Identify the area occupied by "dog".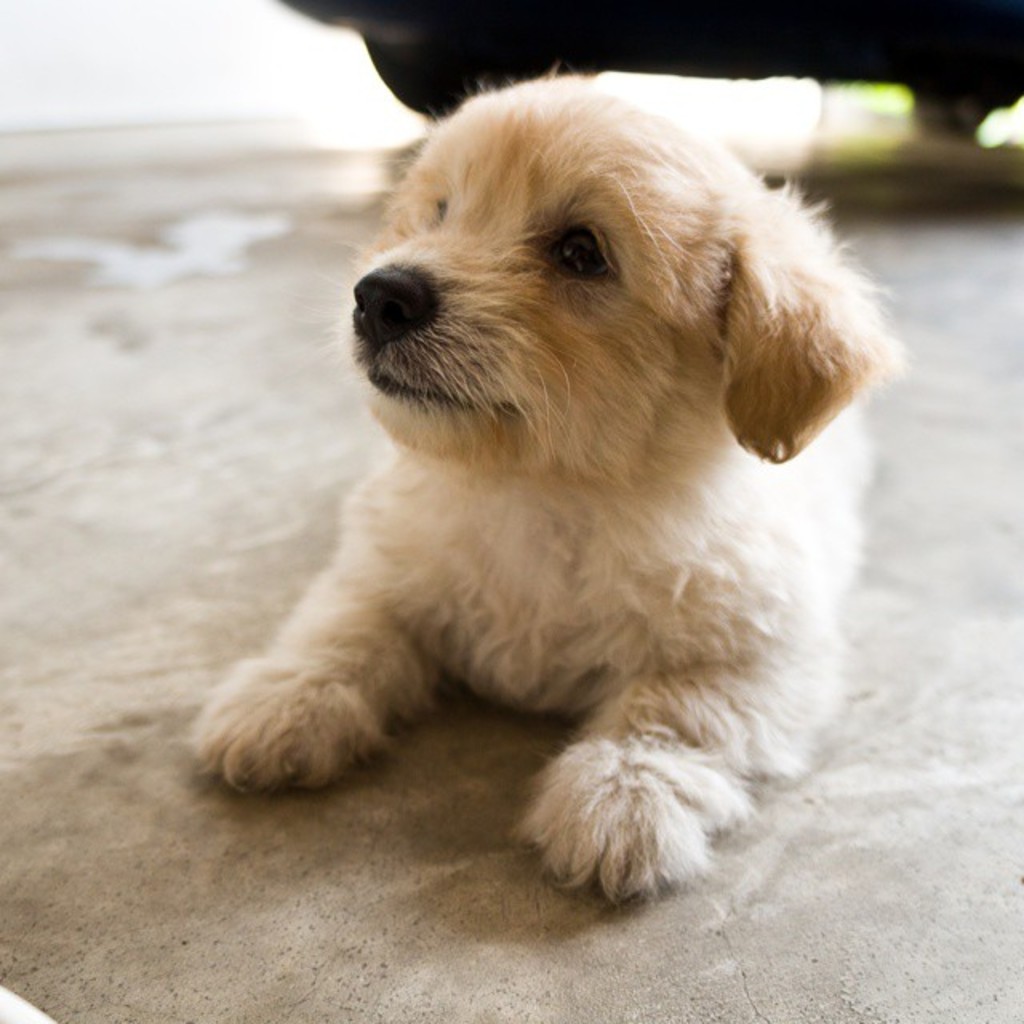
Area: crop(190, 62, 917, 902).
